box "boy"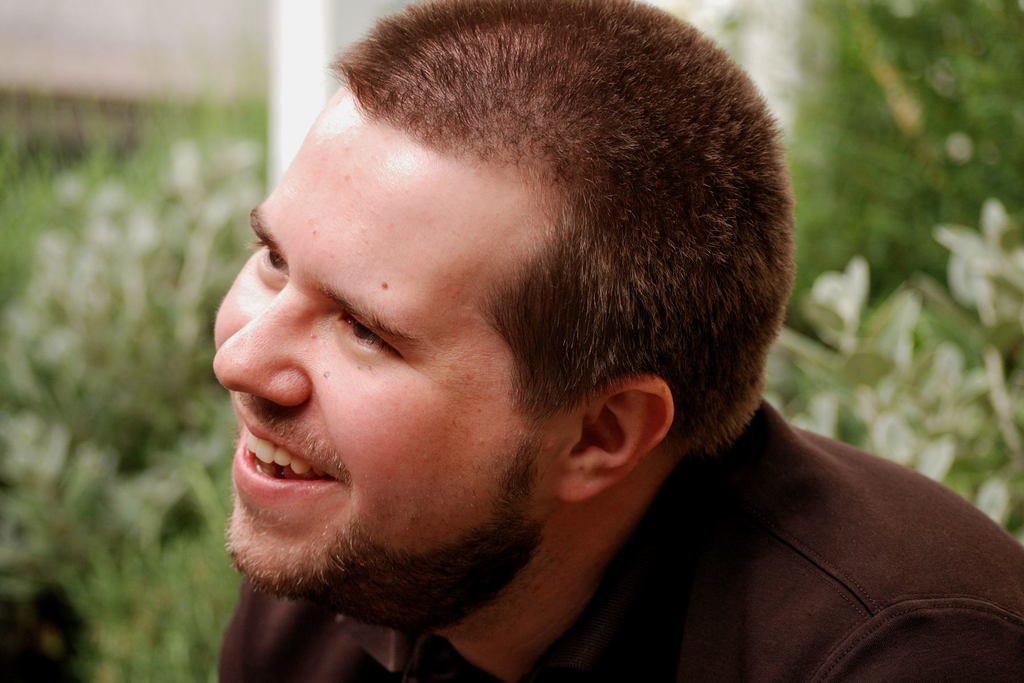
[211,0,1023,682]
